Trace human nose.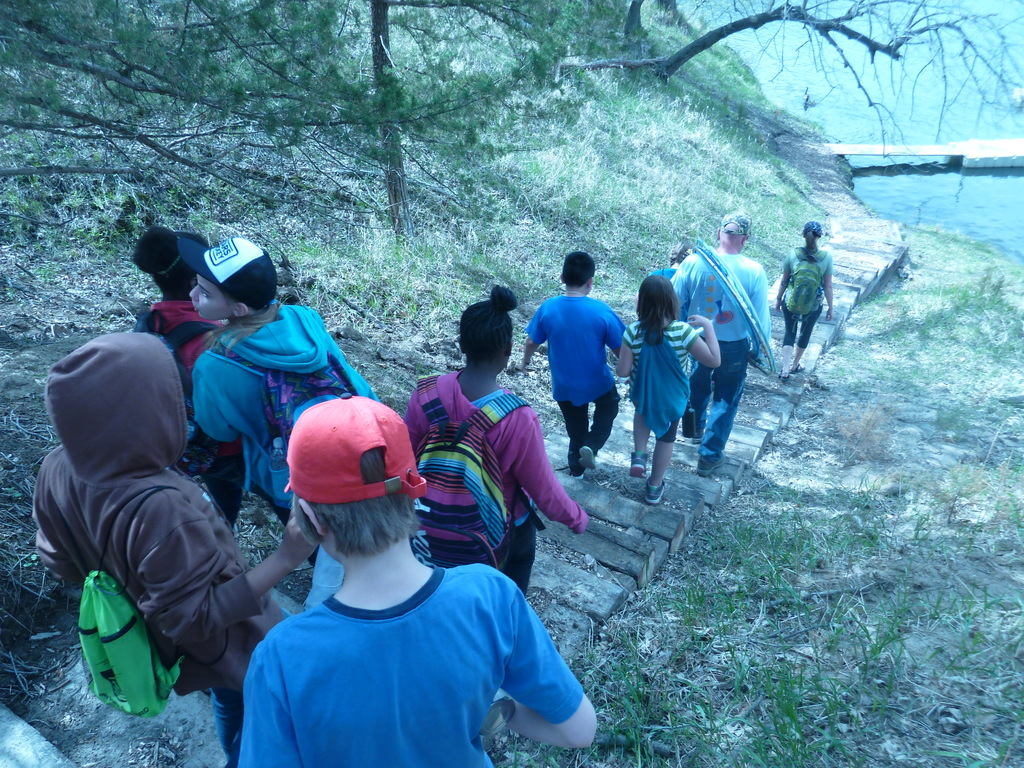
Traced to 189,284,202,300.
